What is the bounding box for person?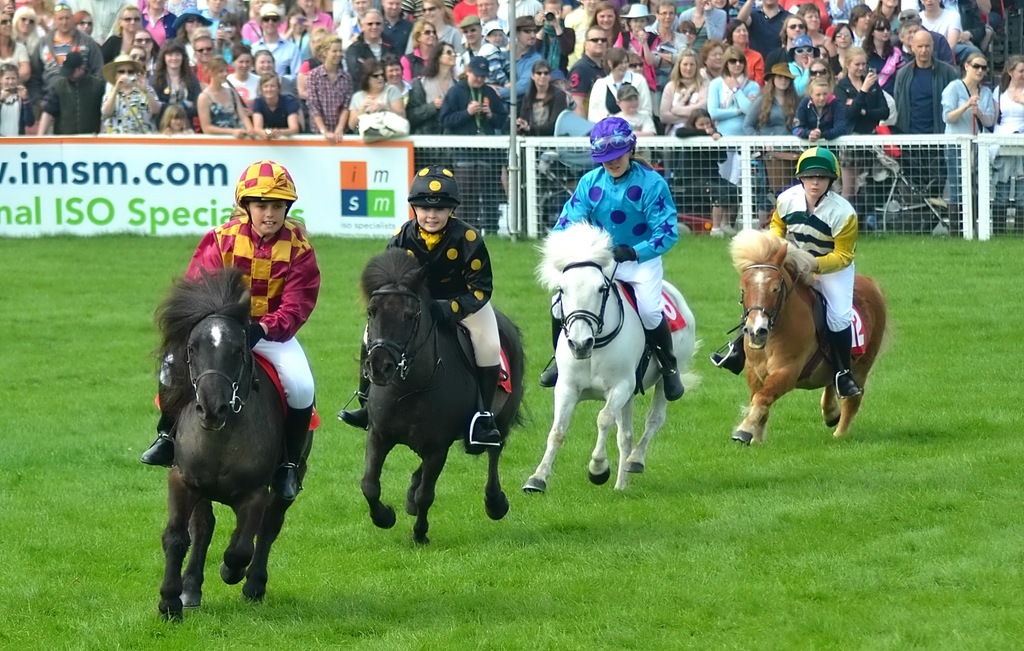
x1=28 y1=21 x2=88 y2=136.
